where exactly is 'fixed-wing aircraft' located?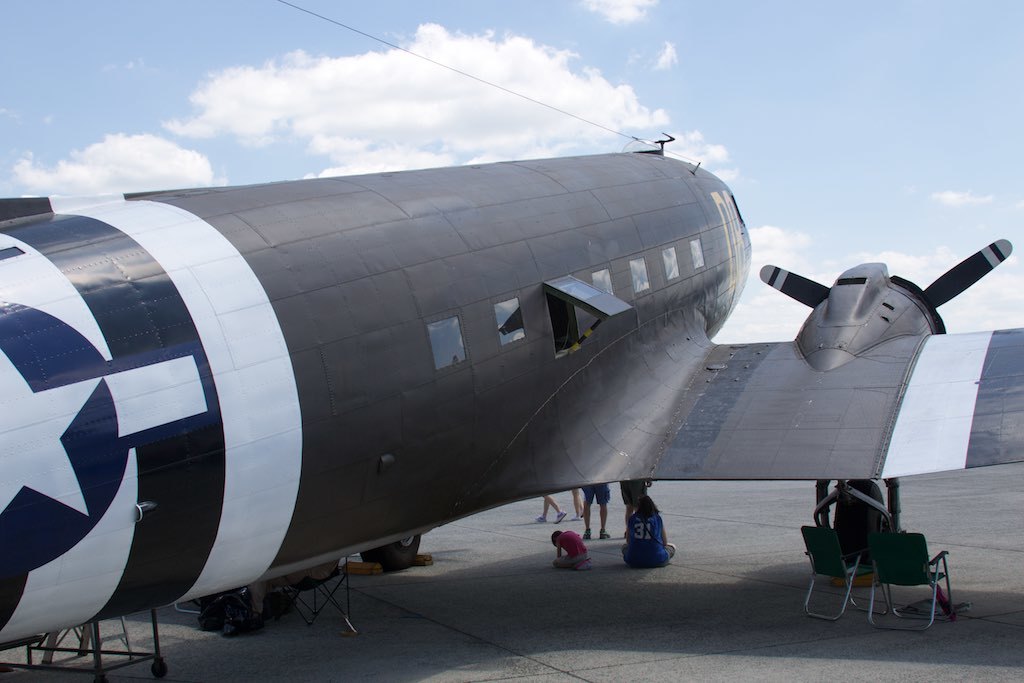
Its bounding box is crop(0, 130, 1023, 649).
